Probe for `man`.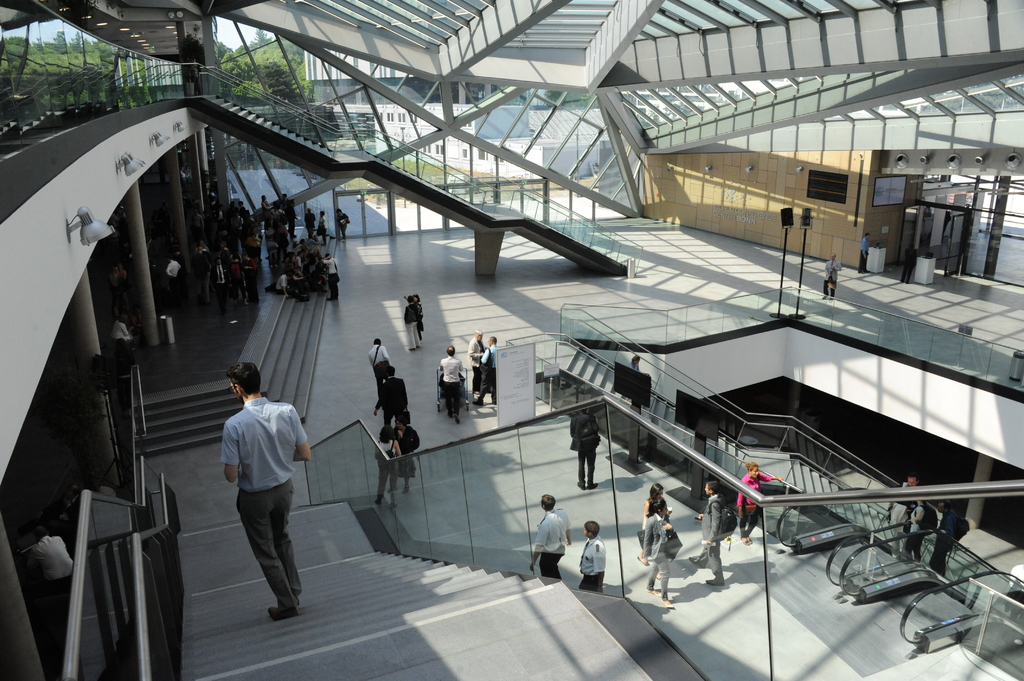
Probe result: detection(434, 346, 464, 424).
